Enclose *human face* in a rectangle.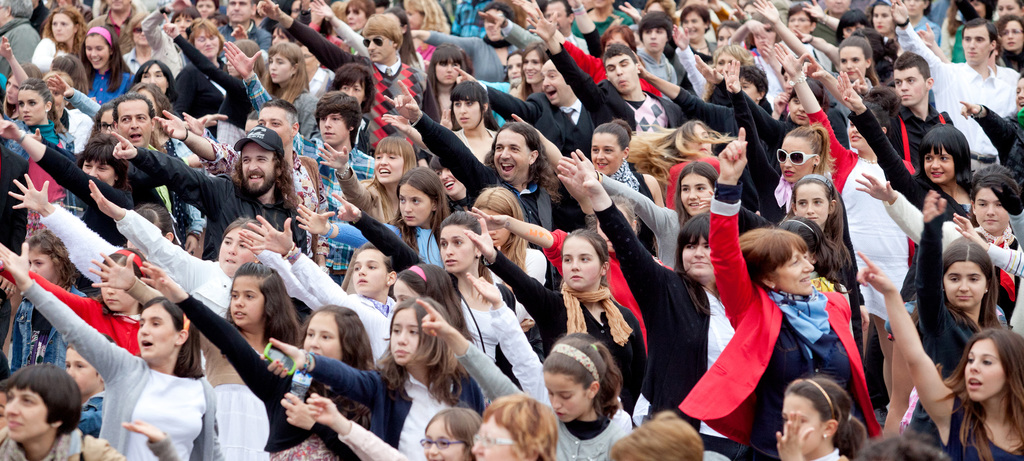
840 49 865 77.
